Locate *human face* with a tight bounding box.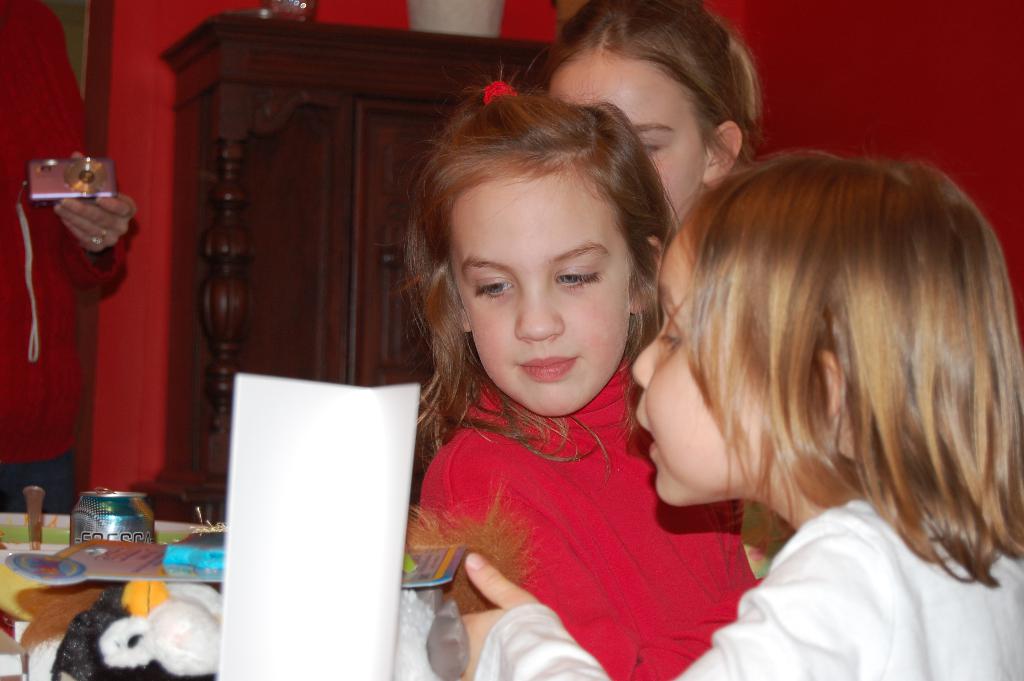
[627, 230, 772, 506].
